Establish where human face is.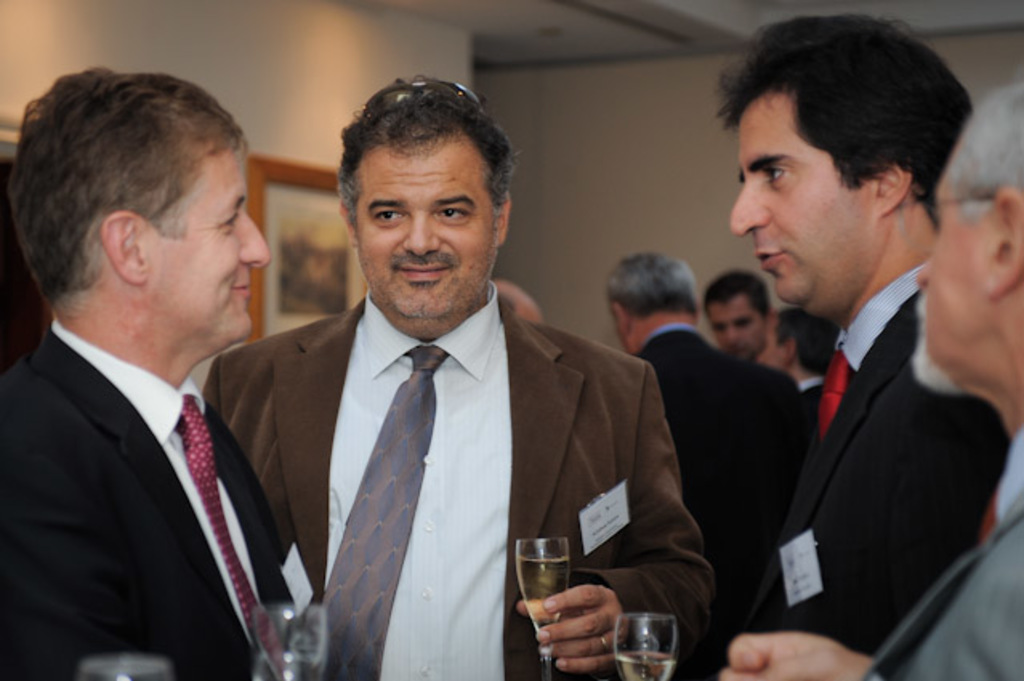
Established at {"left": 726, "top": 95, "right": 872, "bottom": 309}.
